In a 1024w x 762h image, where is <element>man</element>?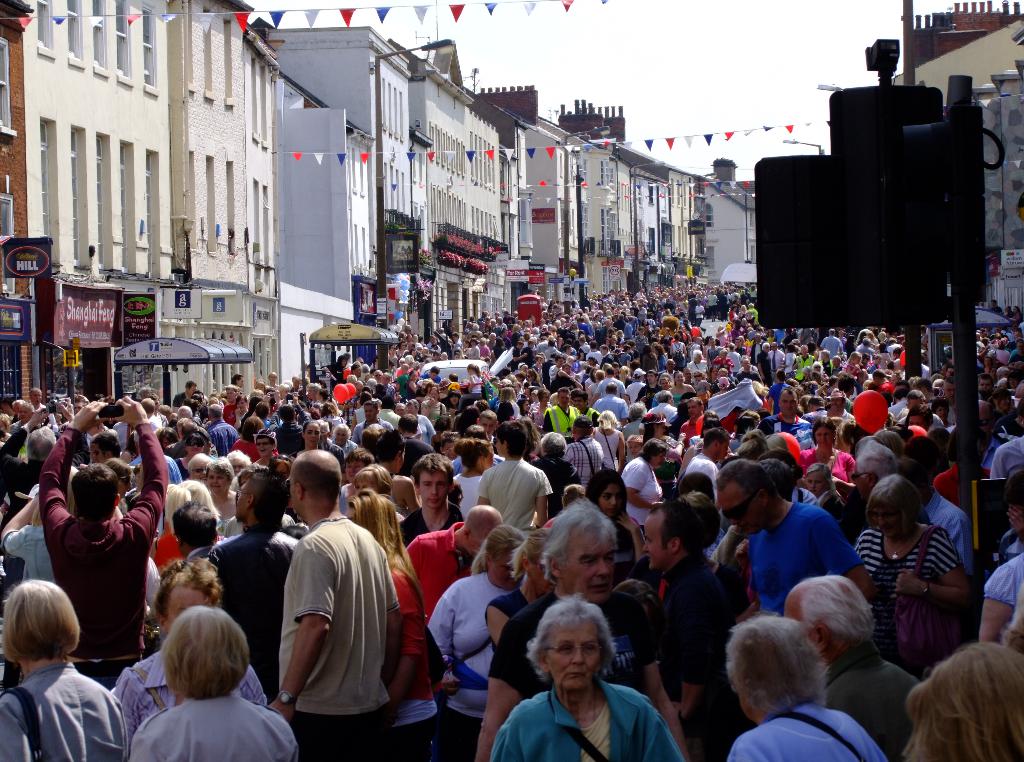
477, 498, 691, 761.
